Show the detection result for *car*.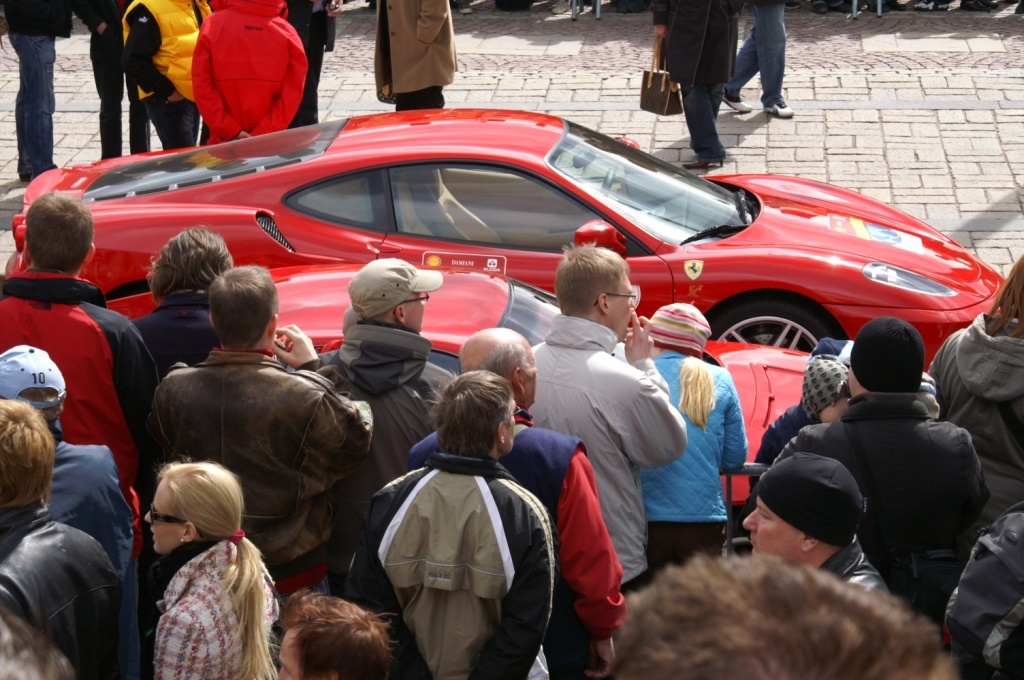
x1=119 y1=119 x2=992 y2=402.
